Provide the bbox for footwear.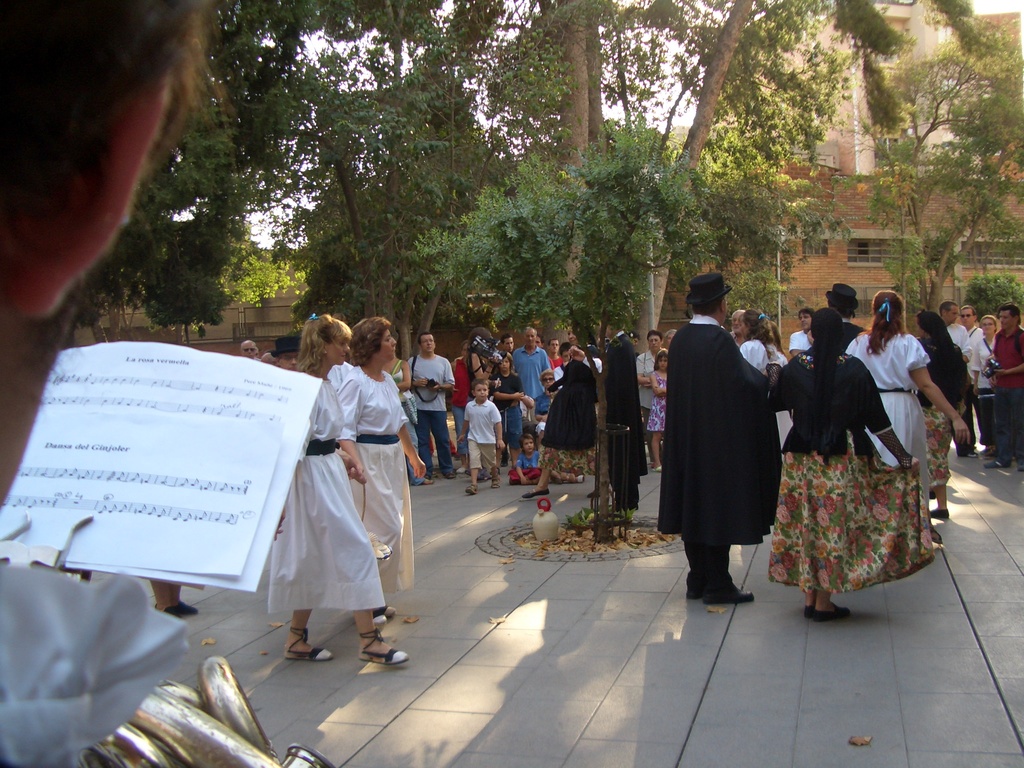
left=678, top=574, right=702, bottom=596.
